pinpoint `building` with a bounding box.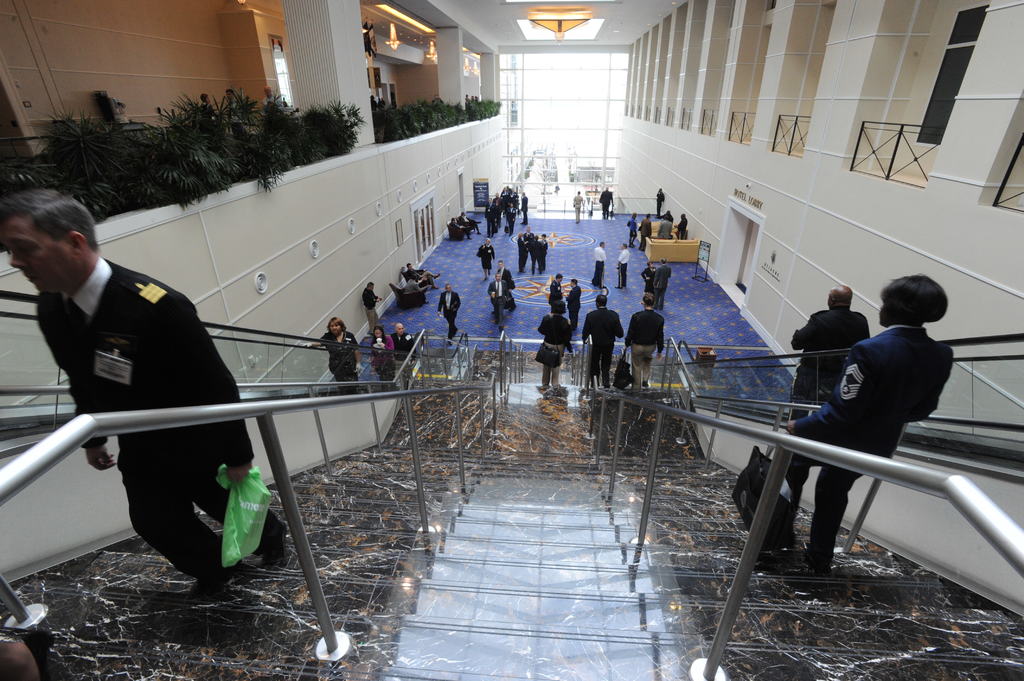
region(0, 0, 1023, 680).
